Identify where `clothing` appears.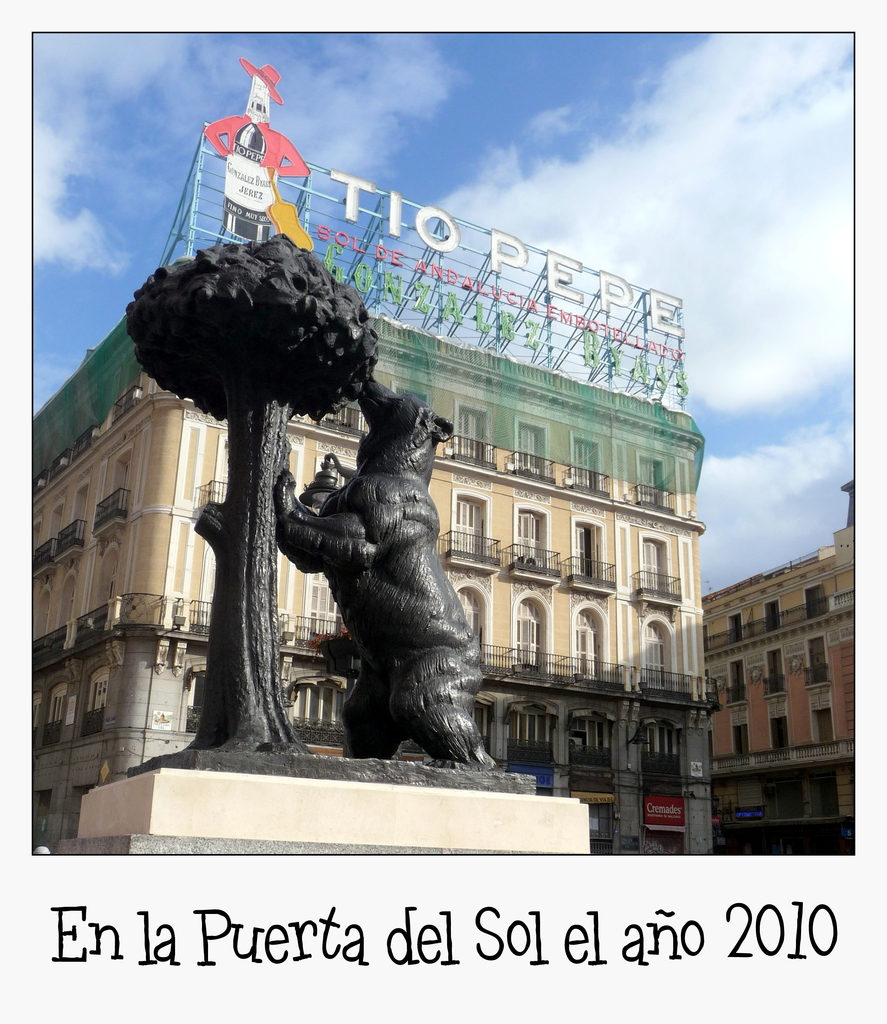
Appears at [199,110,314,223].
